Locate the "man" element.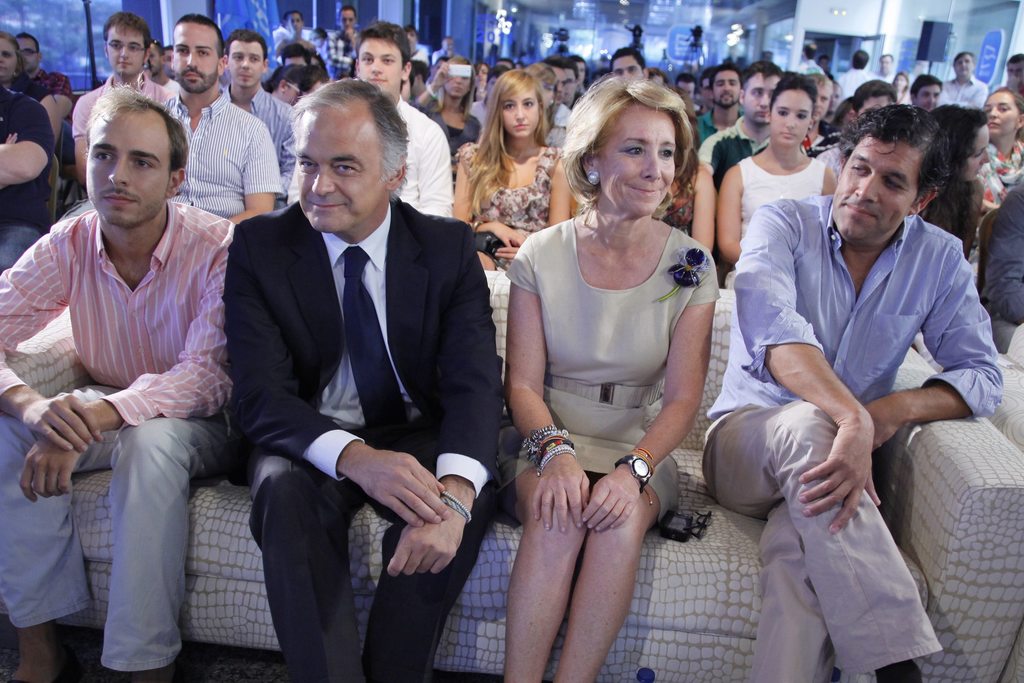
Element bbox: 284, 42, 310, 68.
